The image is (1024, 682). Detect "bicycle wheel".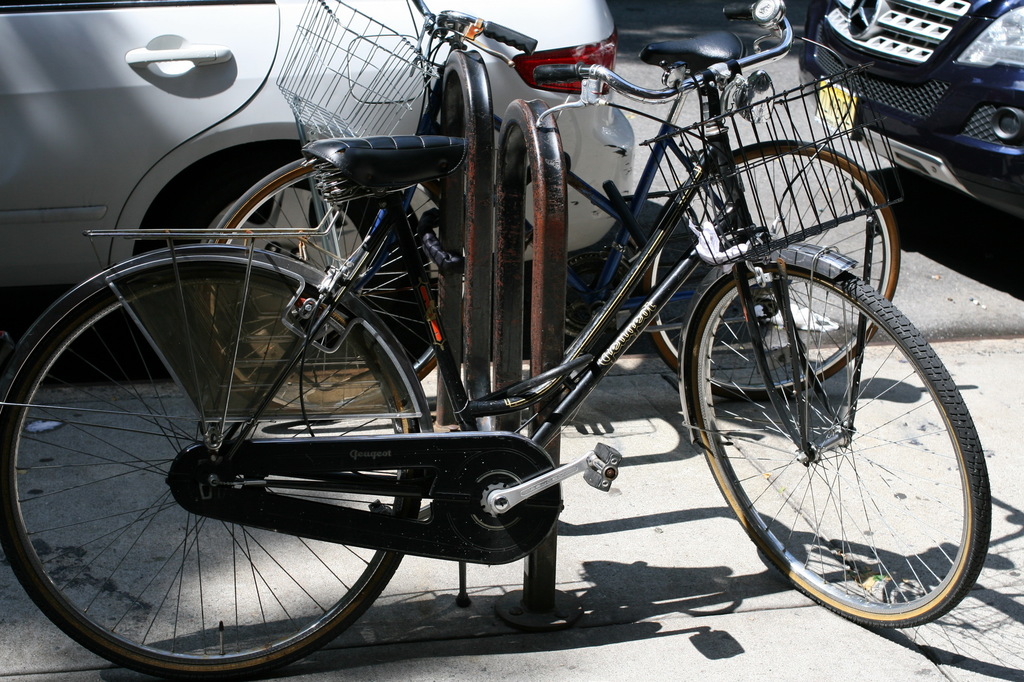
Detection: bbox(190, 150, 472, 427).
